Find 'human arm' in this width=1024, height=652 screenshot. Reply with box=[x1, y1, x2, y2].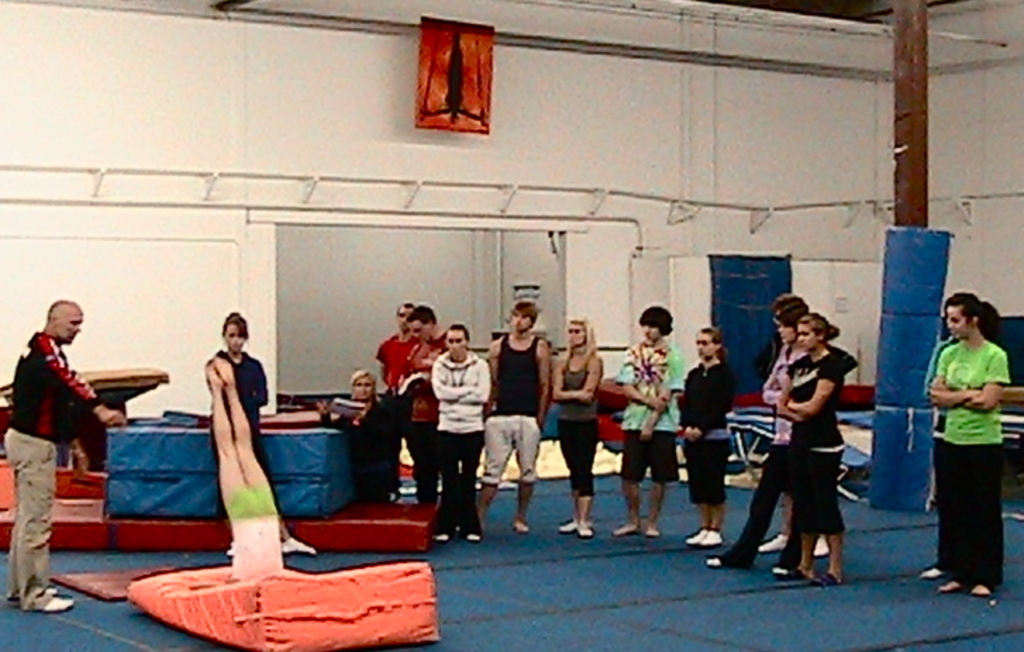
box=[582, 342, 611, 408].
